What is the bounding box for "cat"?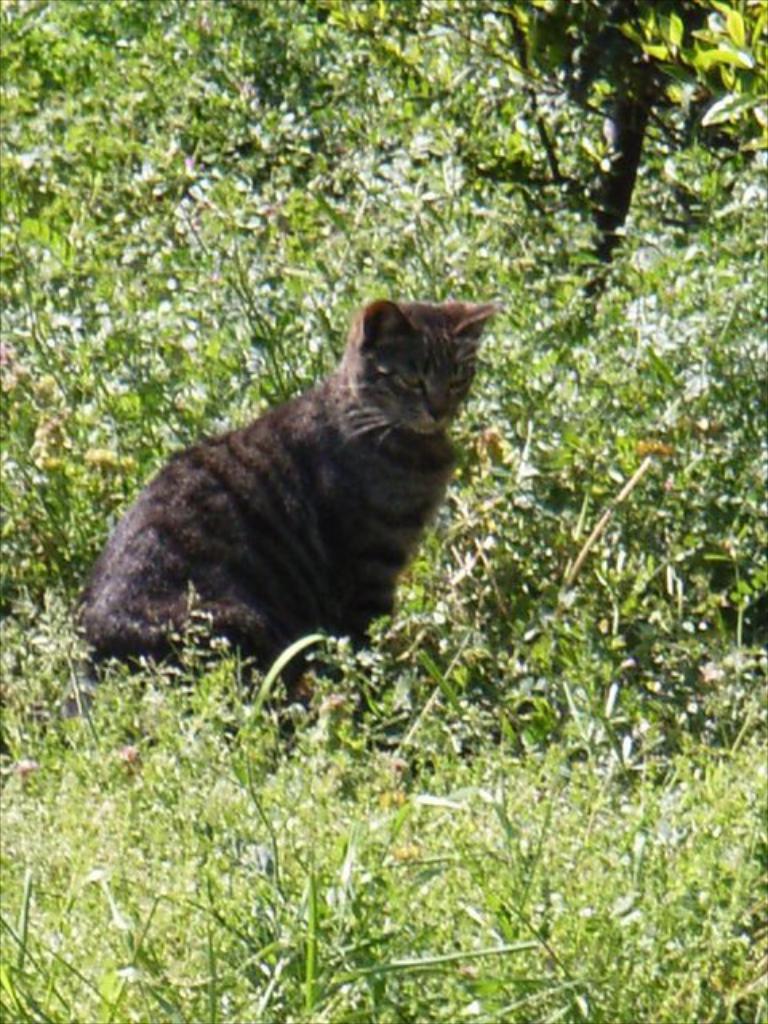
<region>70, 299, 504, 731</region>.
